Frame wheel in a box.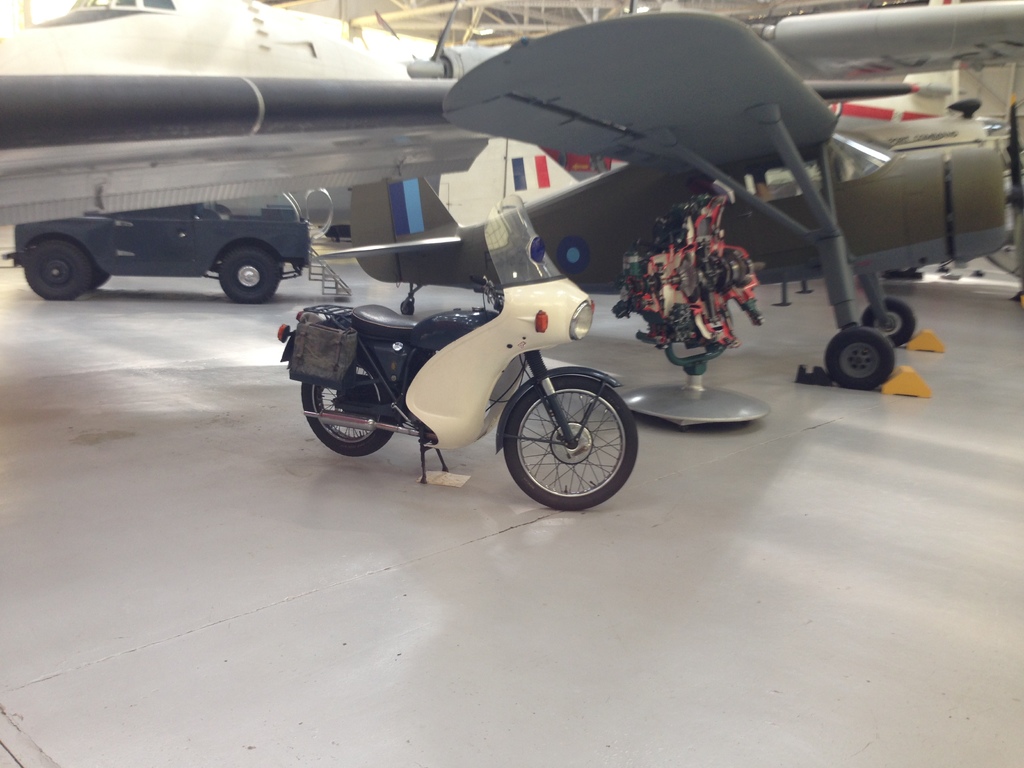
[490, 355, 636, 504].
